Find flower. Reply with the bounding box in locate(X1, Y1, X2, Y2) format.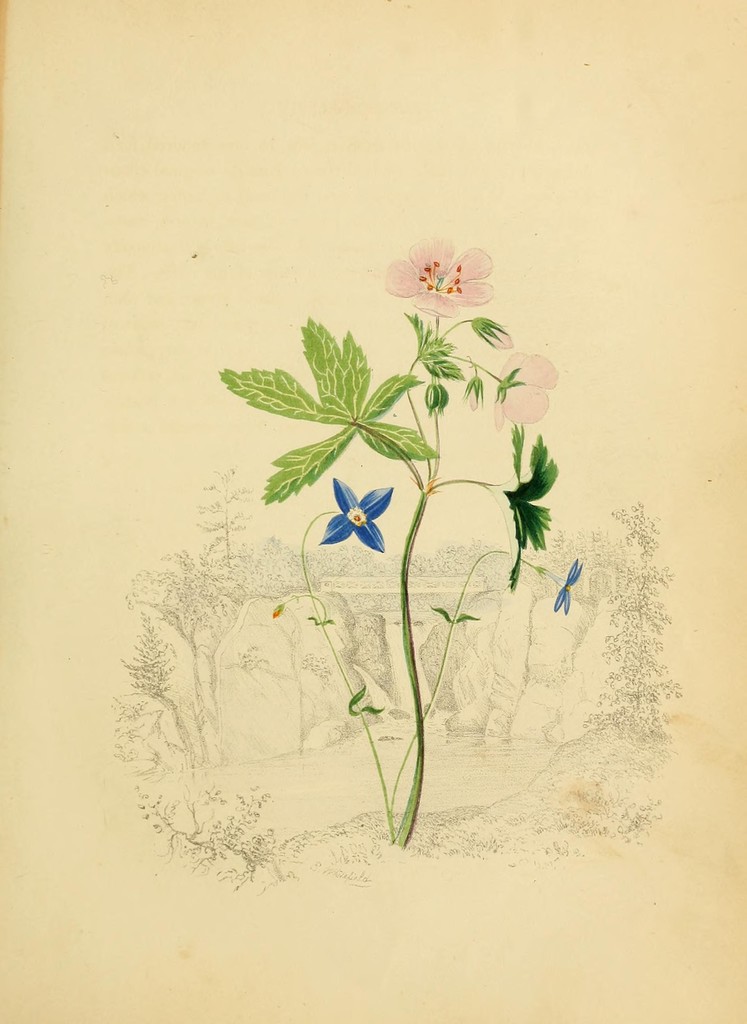
locate(537, 557, 584, 616).
